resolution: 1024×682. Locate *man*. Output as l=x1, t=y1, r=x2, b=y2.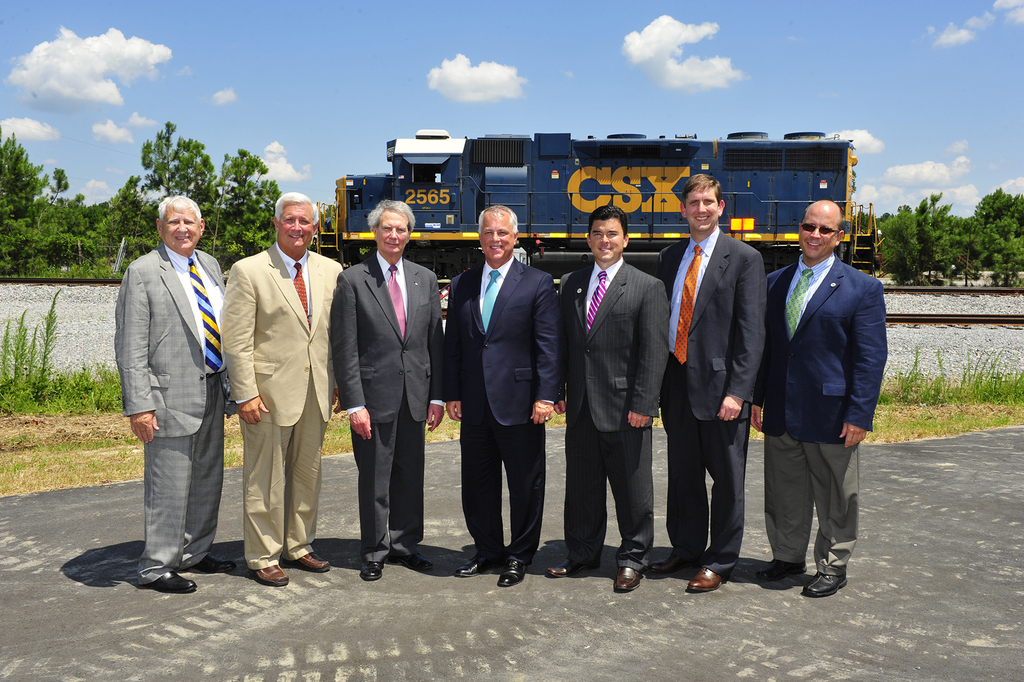
l=223, t=189, r=345, b=586.
